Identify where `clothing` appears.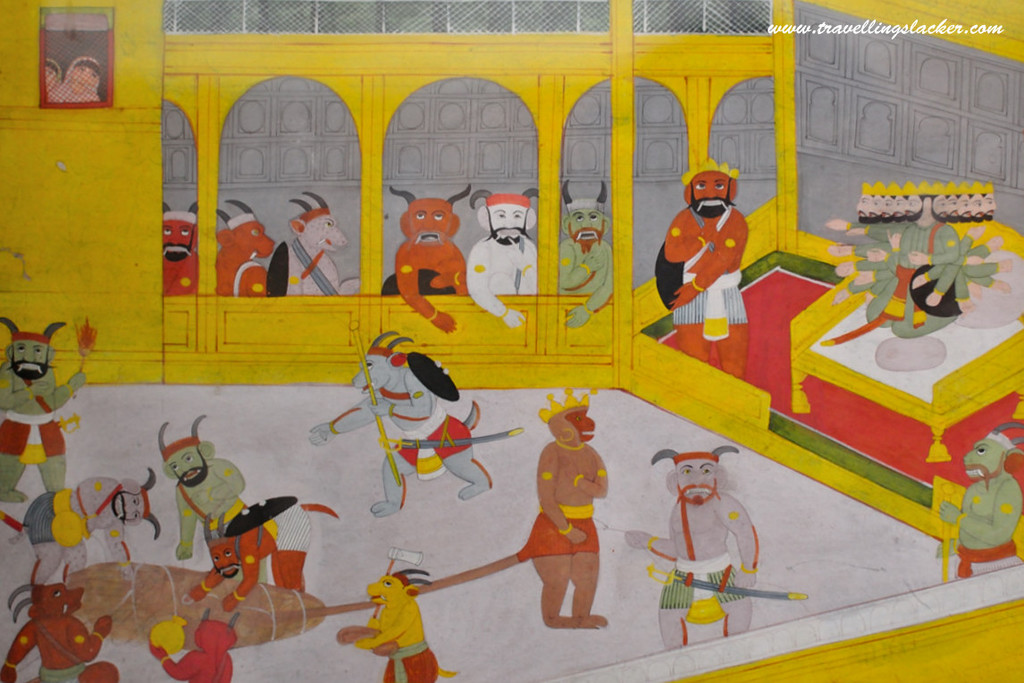
Appears at (953,539,1012,576).
